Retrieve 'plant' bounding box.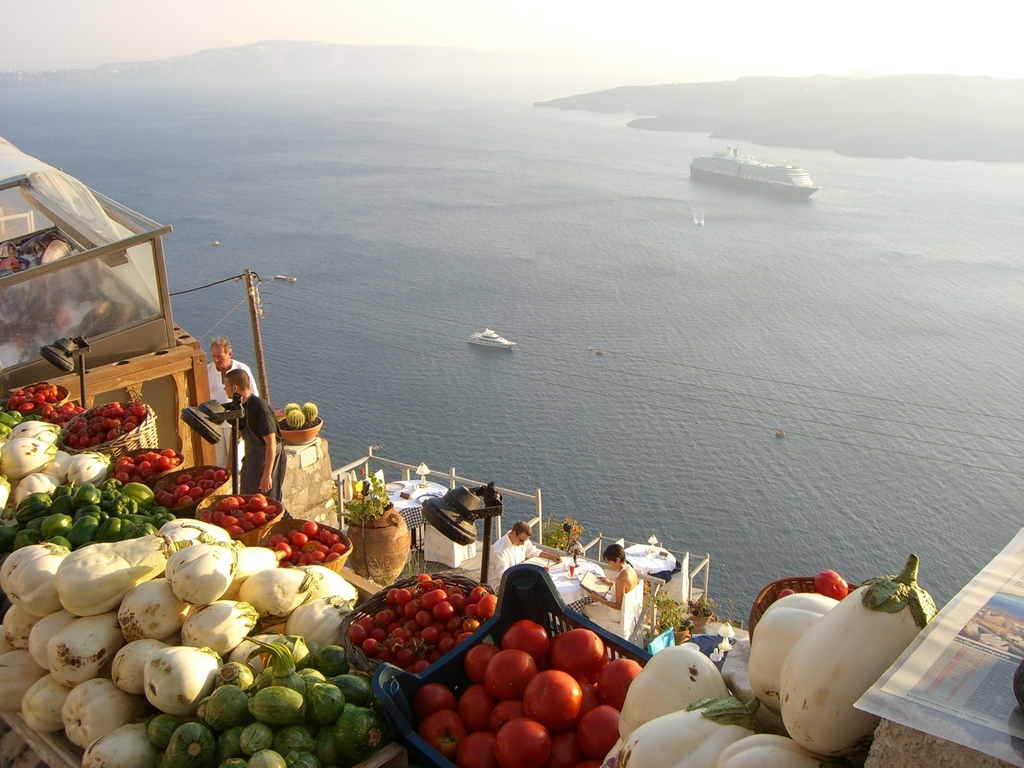
Bounding box: (637, 567, 719, 643).
